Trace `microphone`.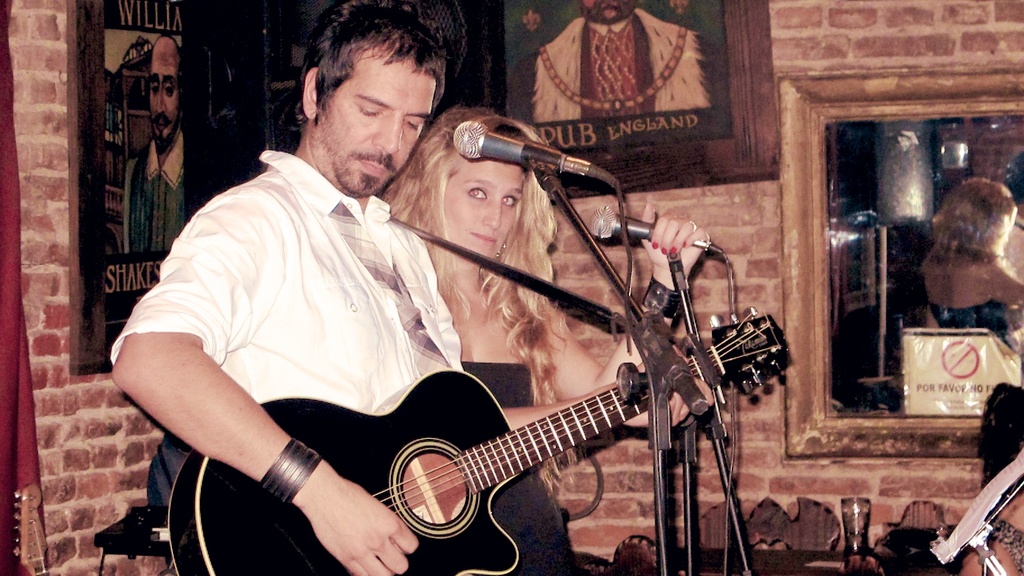
Traced to 454 112 632 192.
